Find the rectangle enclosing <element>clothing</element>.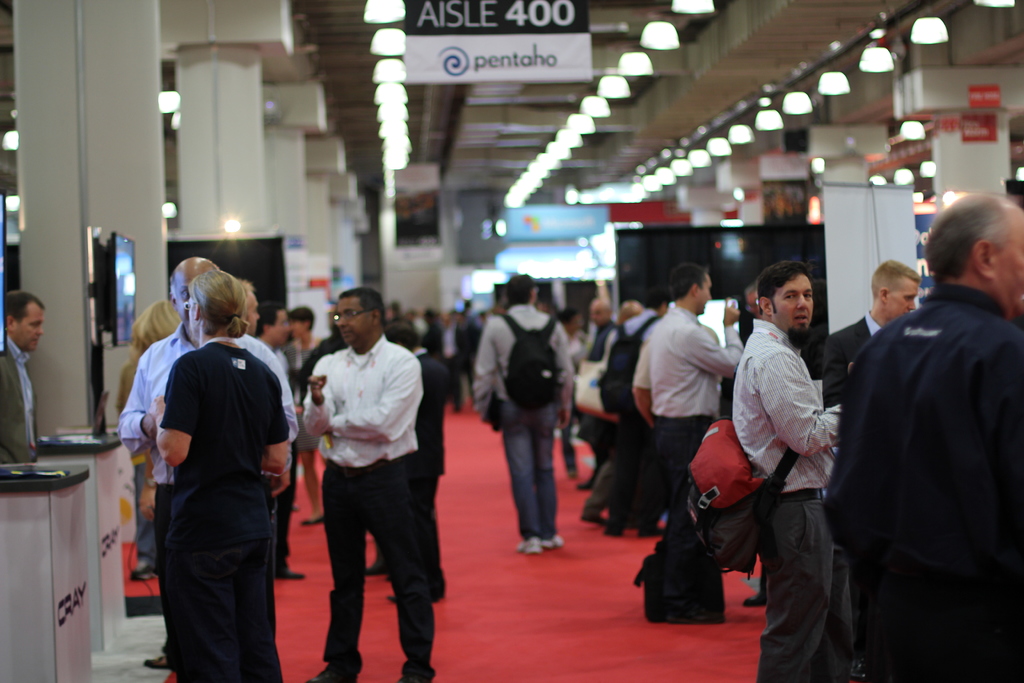
<box>580,319,623,368</box>.
